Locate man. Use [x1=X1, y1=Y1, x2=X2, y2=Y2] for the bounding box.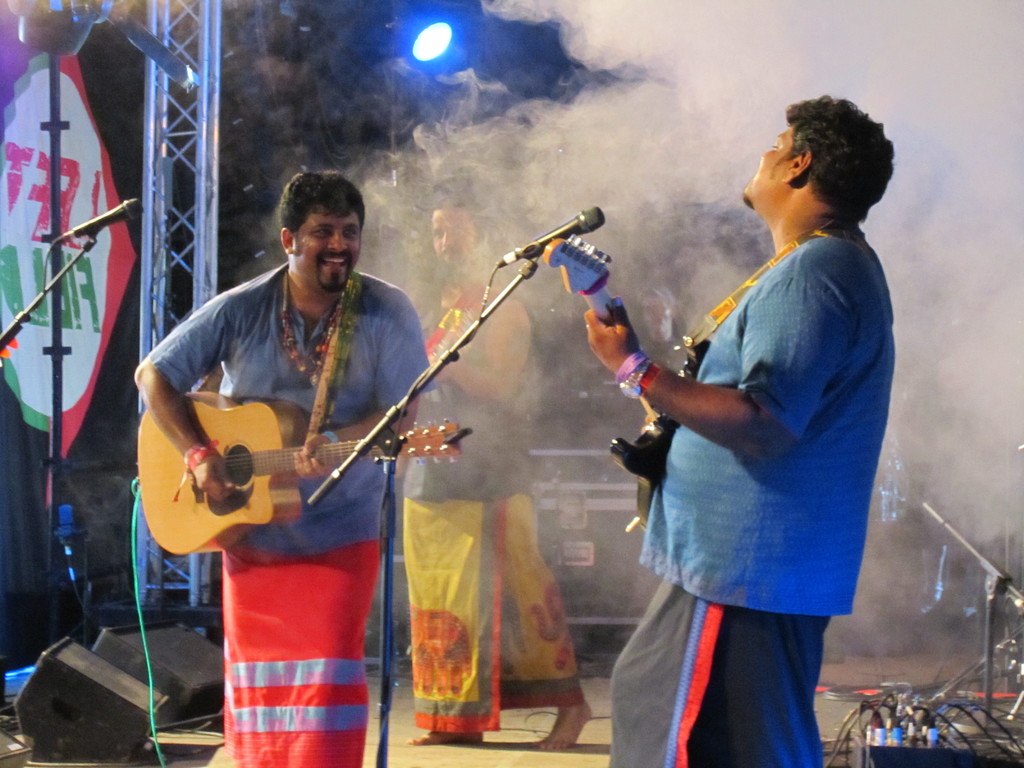
[x1=401, y1=193, x2=599, y2=758].
